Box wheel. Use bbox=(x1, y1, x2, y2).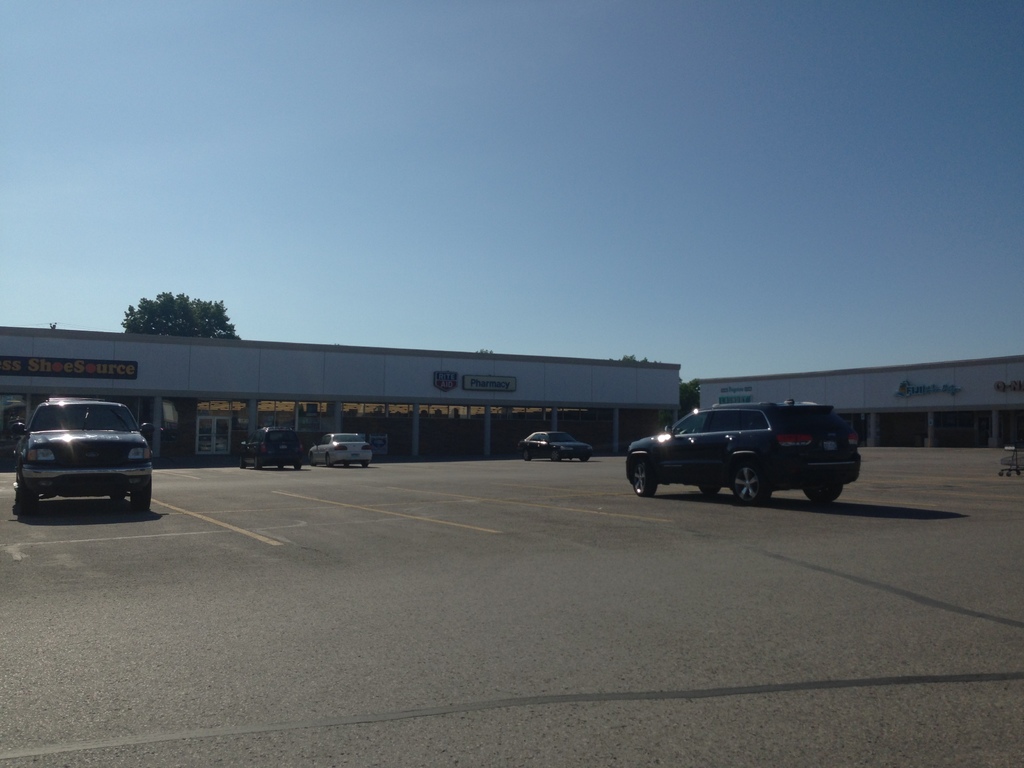
bbox=(618, 450, 660, 502).
